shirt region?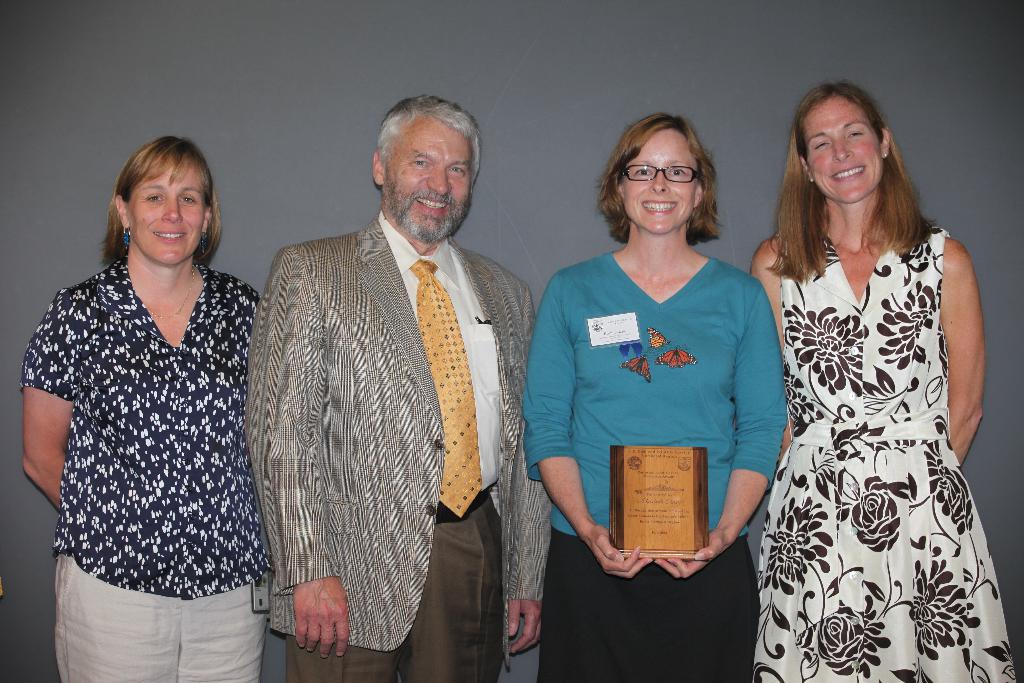
[376, 213, 500, 490]
